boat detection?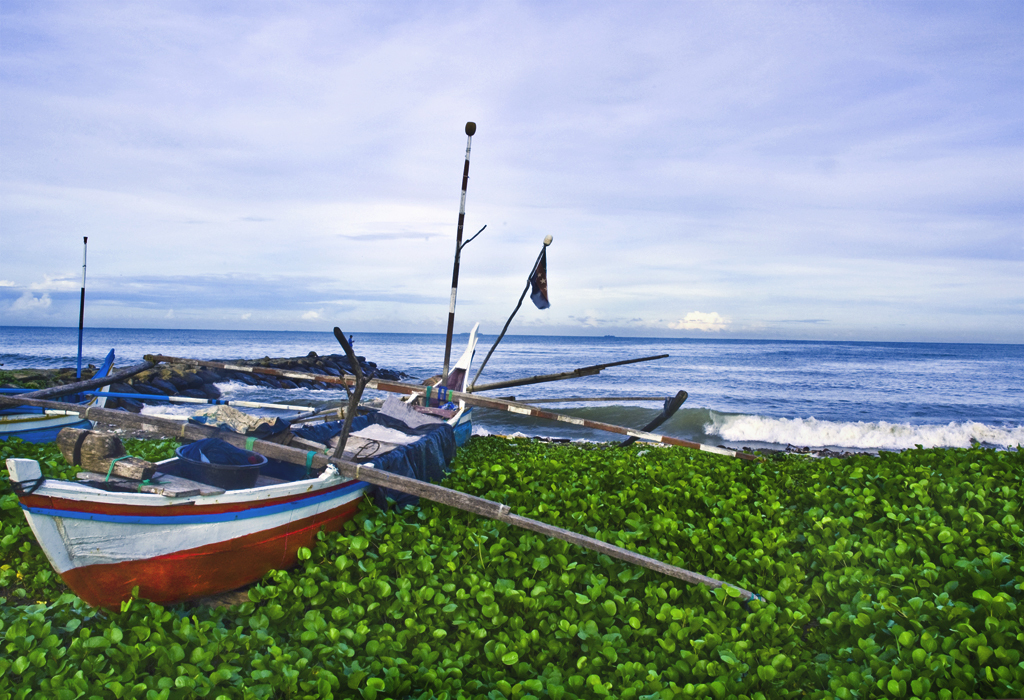
0/230/116/445
